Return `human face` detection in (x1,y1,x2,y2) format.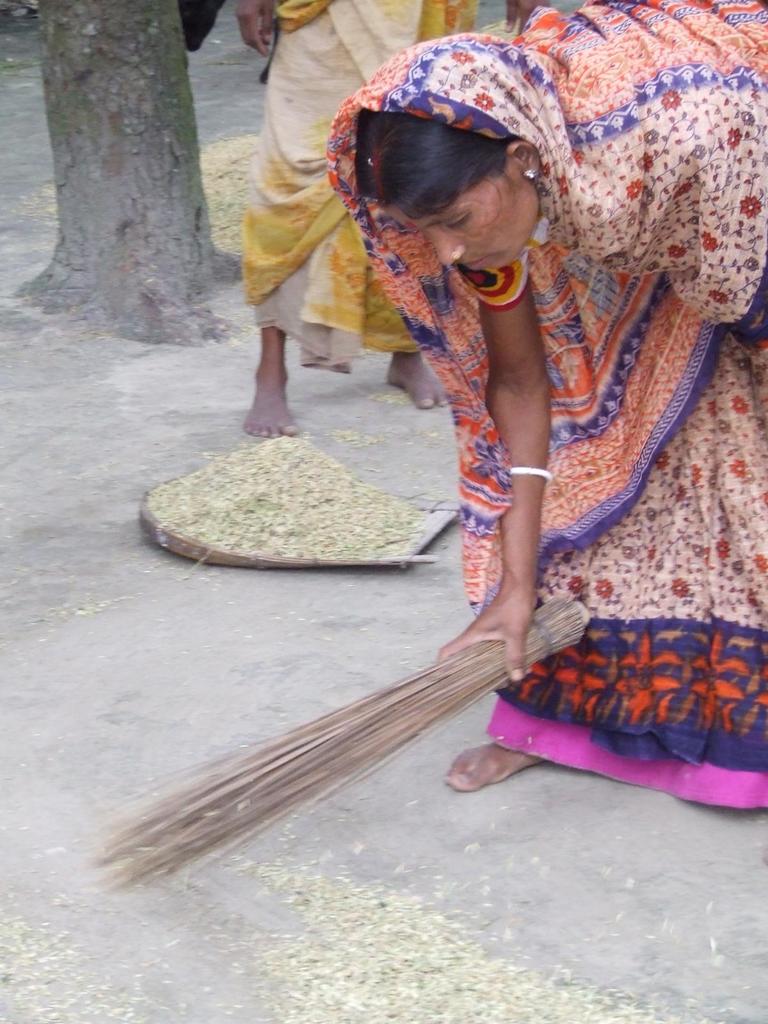
(391,182,538,273).
